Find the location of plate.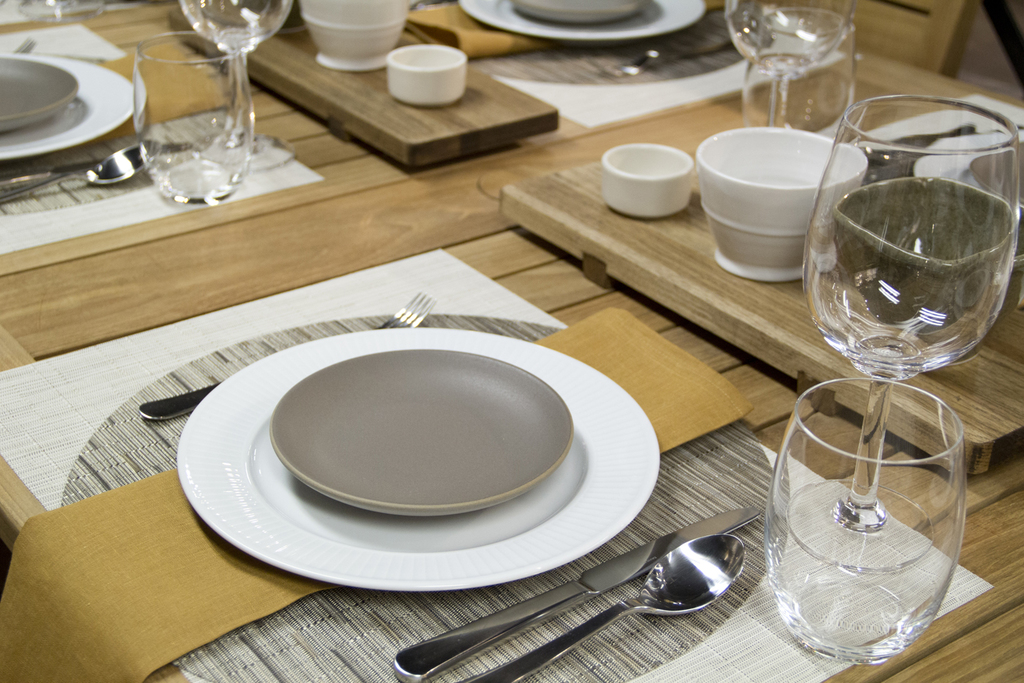
Location: BBox(462, 0, 705, 48).
